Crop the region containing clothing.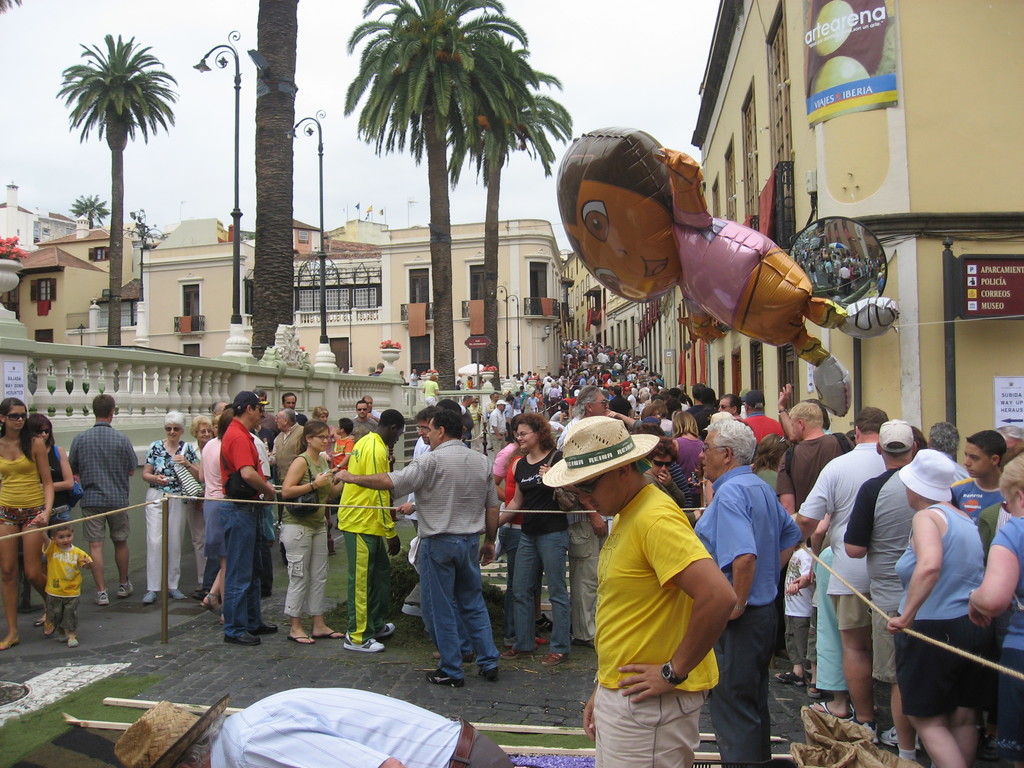
Crop region: bbox(687, 403, 724, 434).
